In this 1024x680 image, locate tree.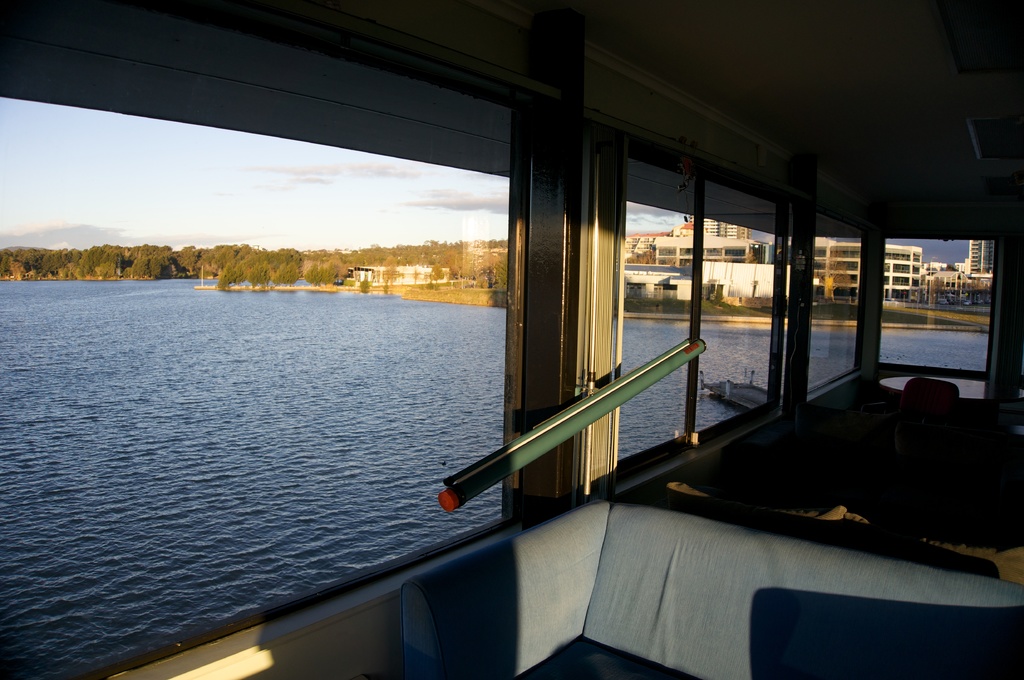
Bounding box: 78/242/108/279.
